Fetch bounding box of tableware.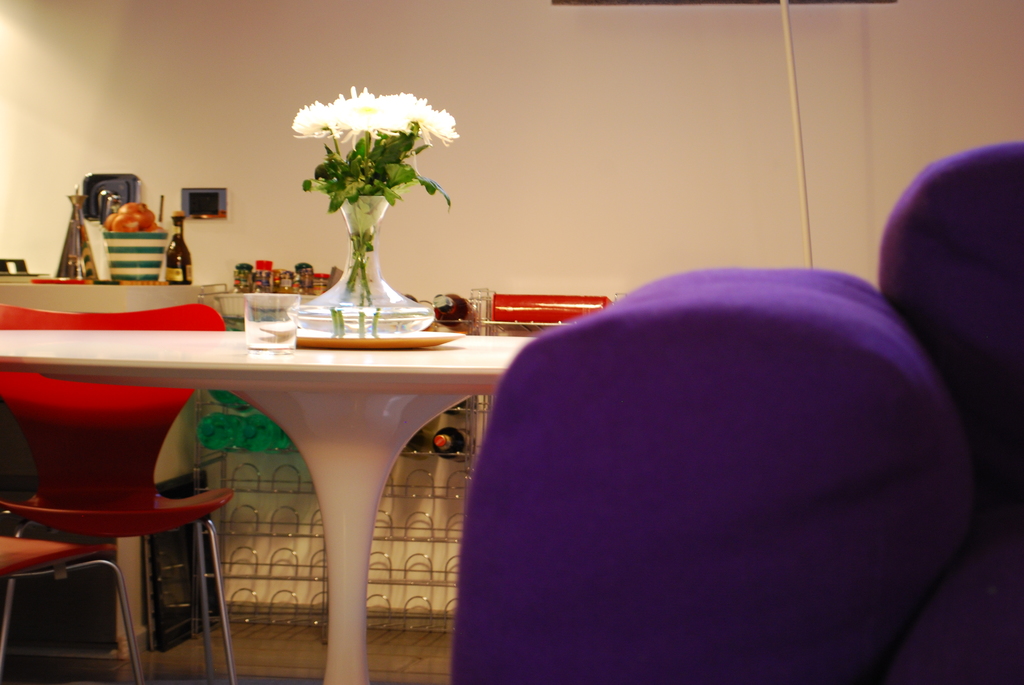
Bbox: 285,193,438,337.
